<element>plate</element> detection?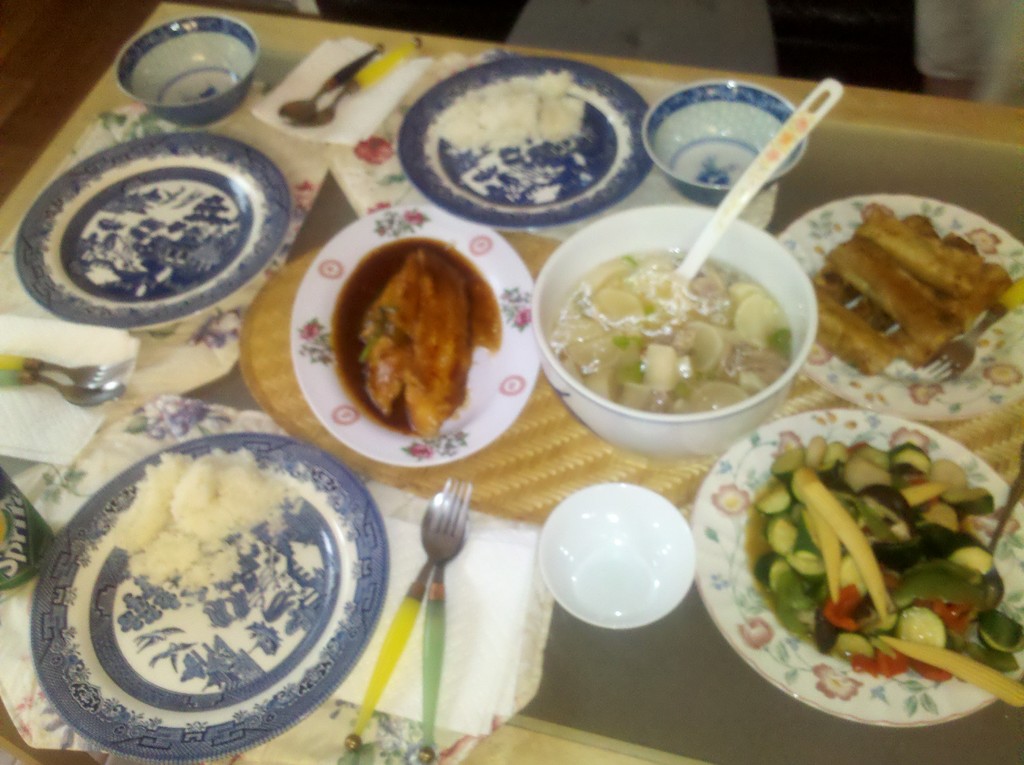
690,409,1023,729
